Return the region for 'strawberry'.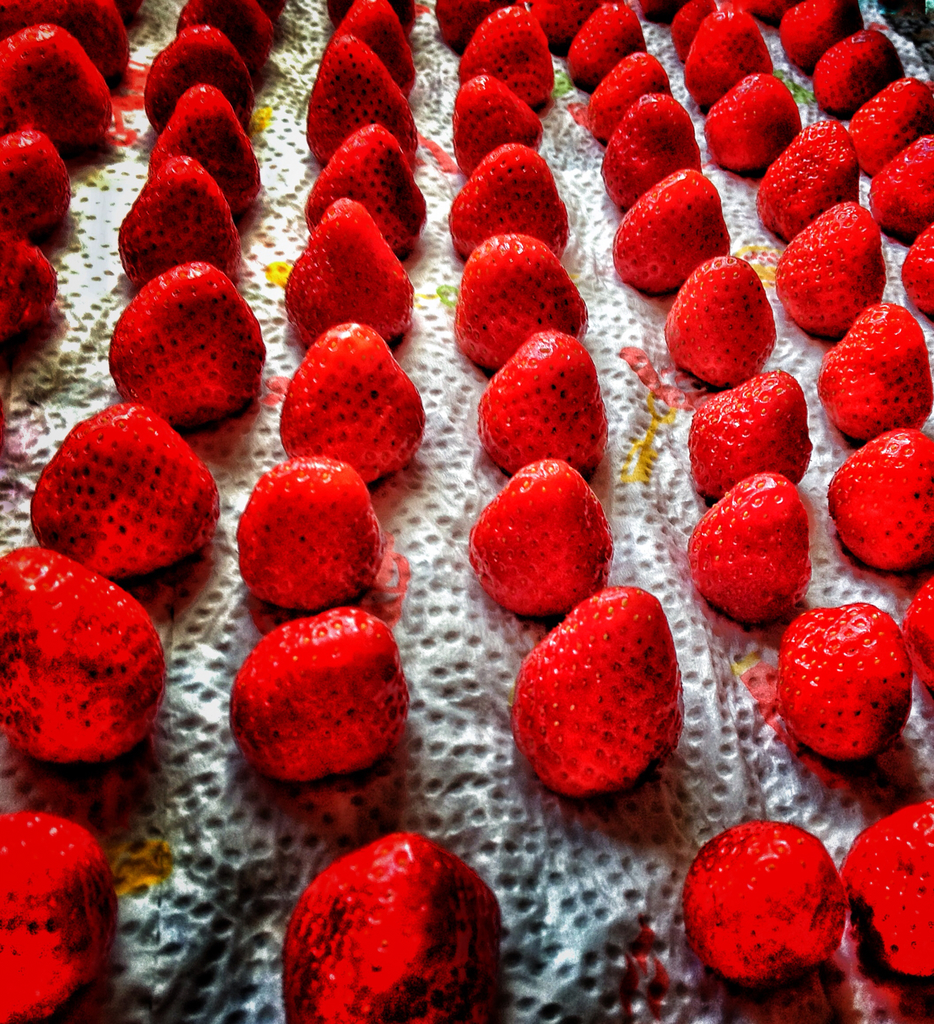
(759, 117, 858, 240).
